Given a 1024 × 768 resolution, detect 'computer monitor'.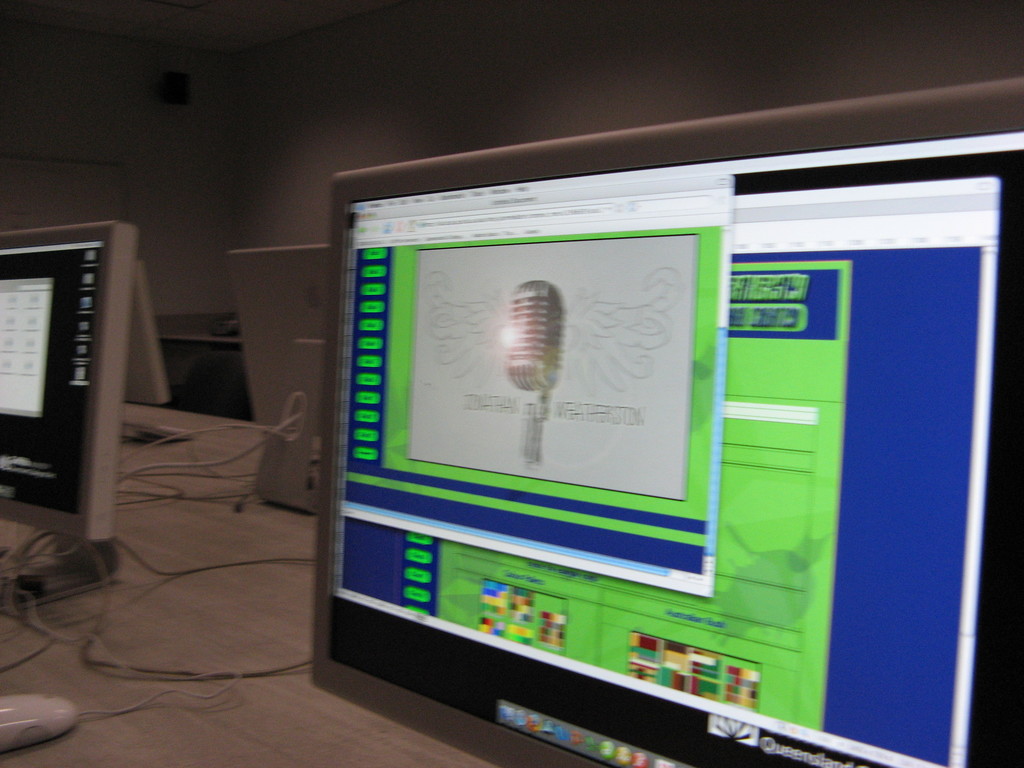
x1=259, y1=132, x2=977, y2=759.
